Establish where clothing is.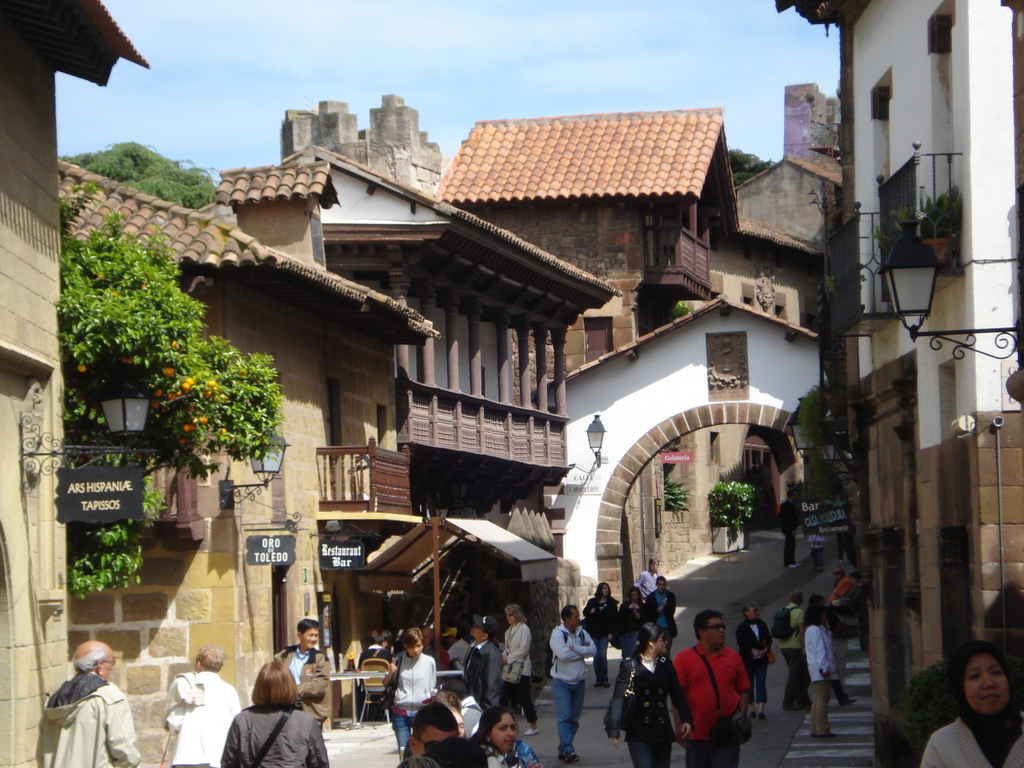
Established at select_region(611, 650, 692, 767).
